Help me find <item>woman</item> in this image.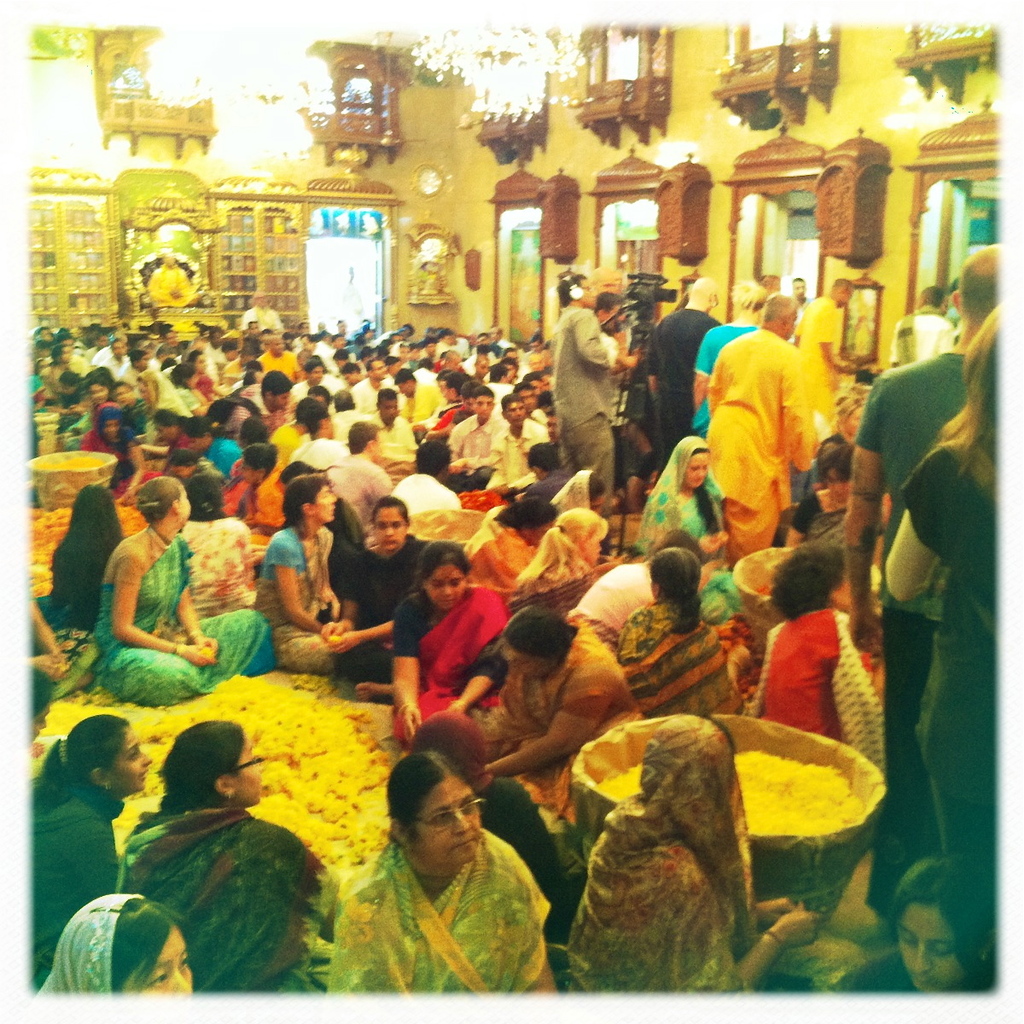
Found it: (left=752, top=533, right=881, bottom=763).
